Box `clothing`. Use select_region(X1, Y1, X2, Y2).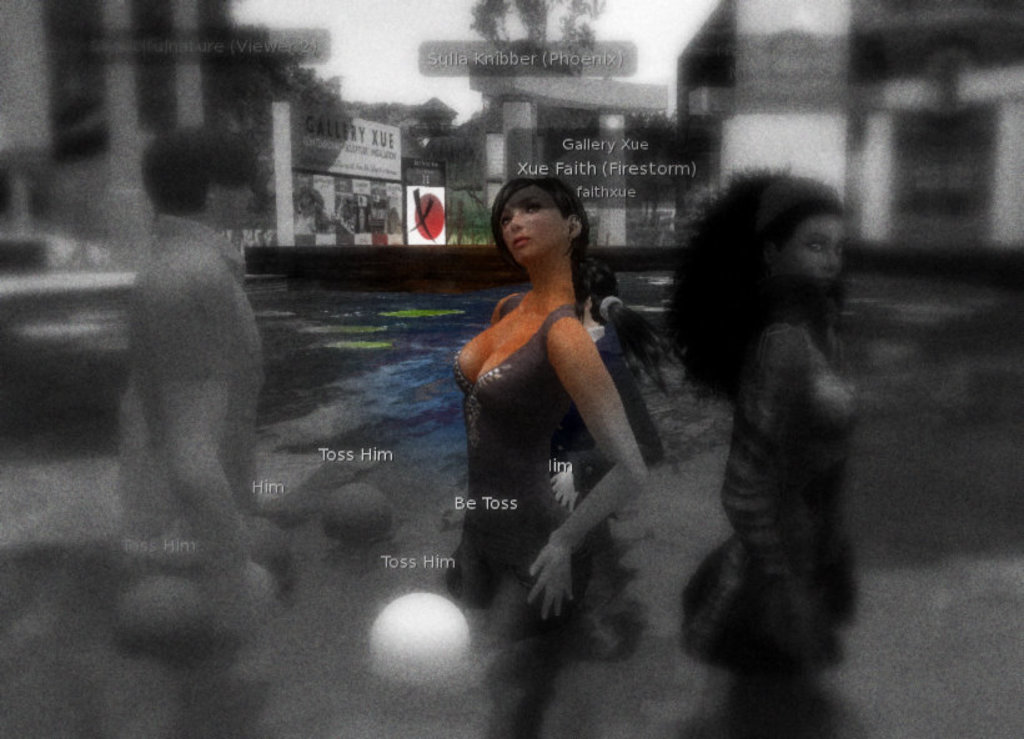
select_region(714, 312, 863, 717).
